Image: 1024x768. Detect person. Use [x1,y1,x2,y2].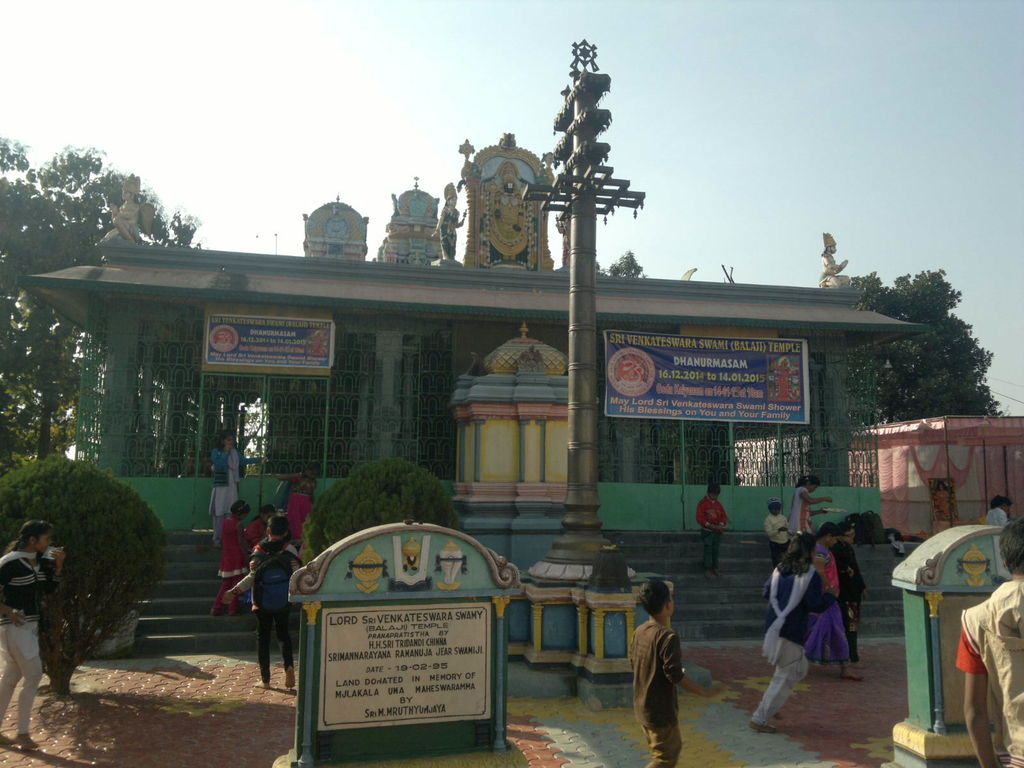
[831,522,865,673].
